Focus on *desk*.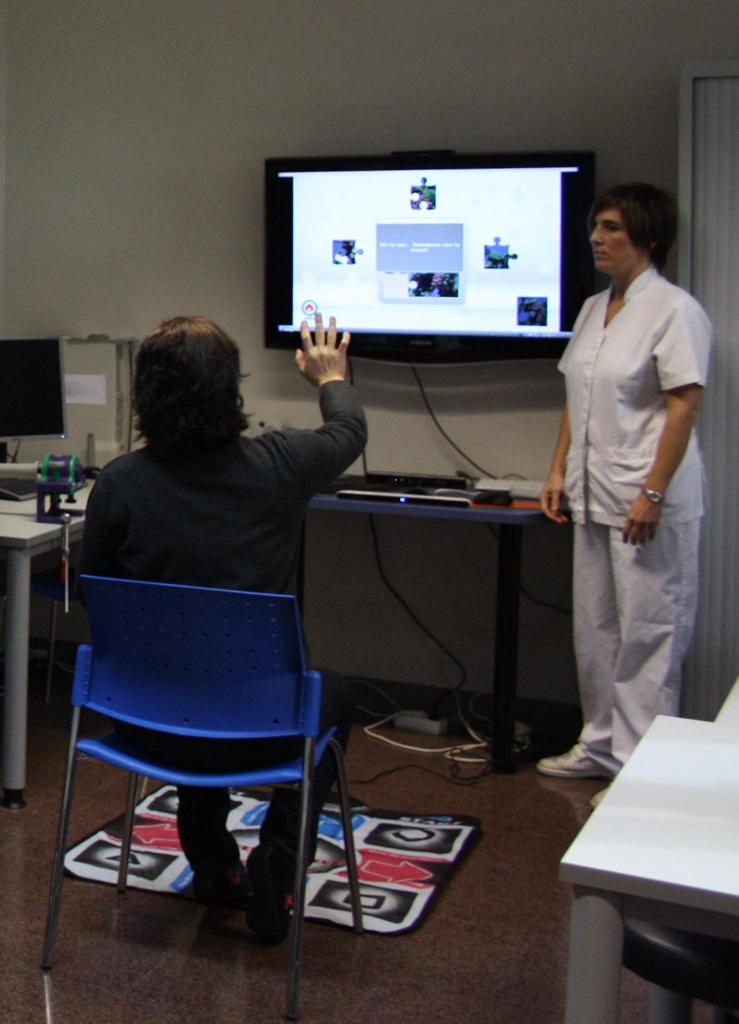
Focused at <box>239,431,611,789</box>.
